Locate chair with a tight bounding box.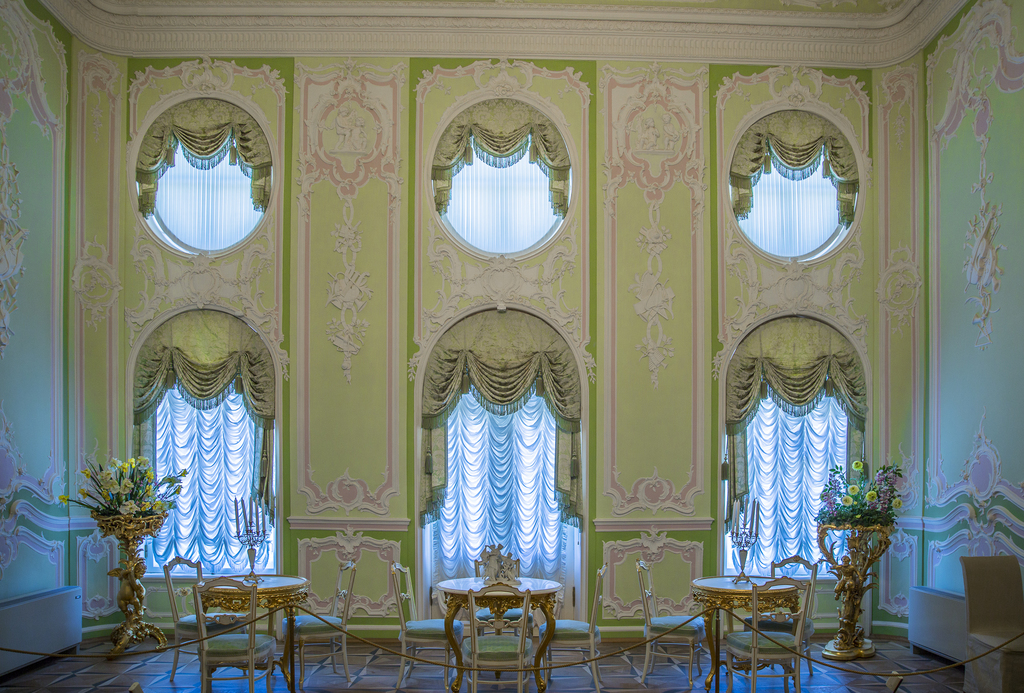
rect(189, 577, 275, 692).
